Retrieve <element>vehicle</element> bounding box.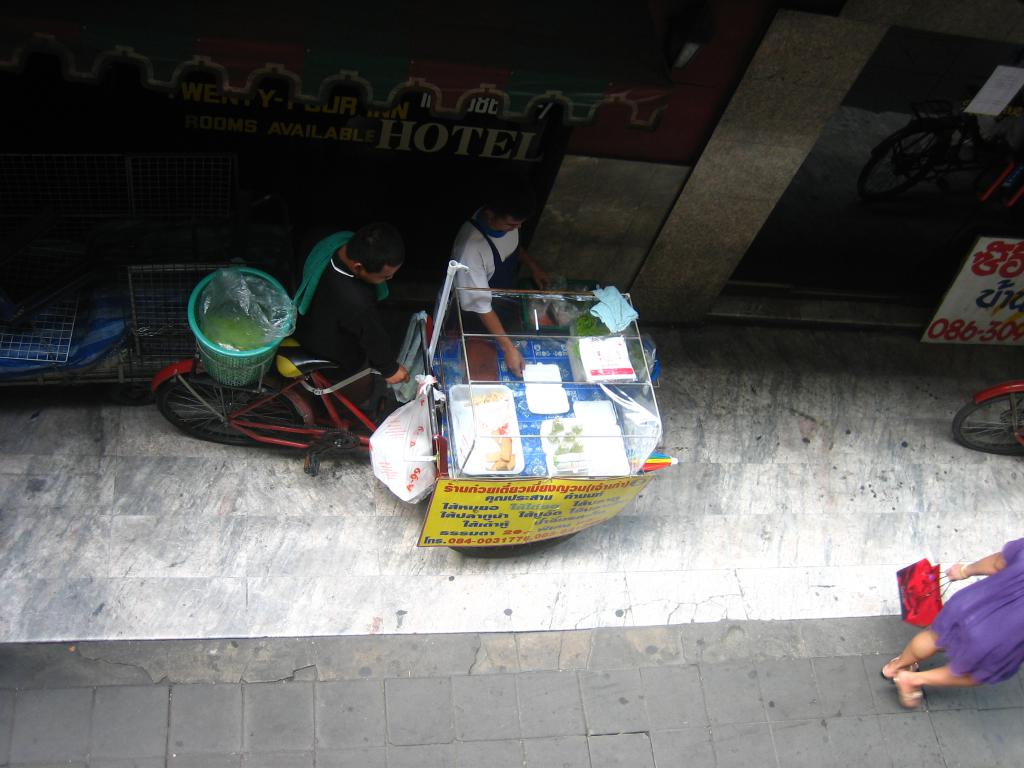
Bounding box: 151/331/578/564.
